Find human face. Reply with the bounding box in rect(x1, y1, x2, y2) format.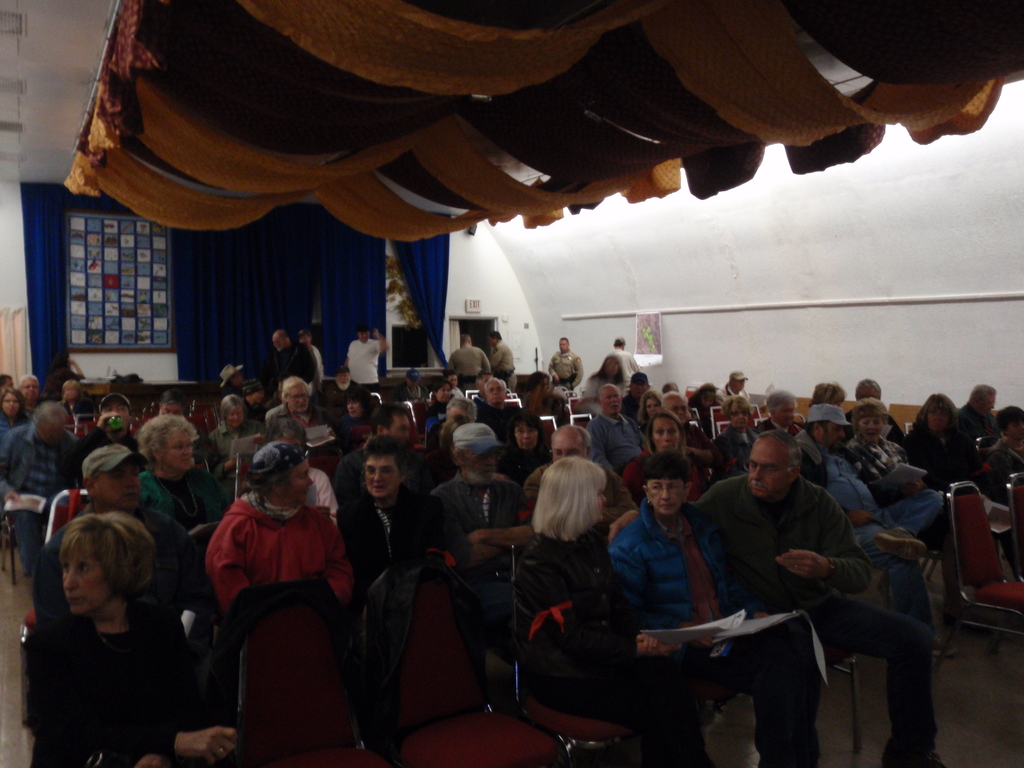
rect(283, 463, 312, 504).
